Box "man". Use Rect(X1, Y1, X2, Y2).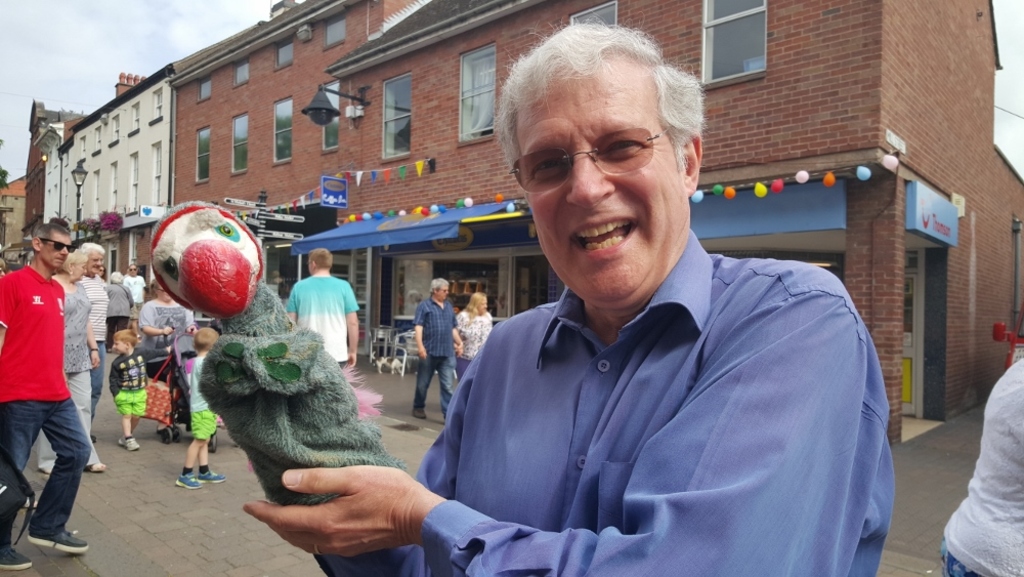
Rect(403, 276, 462, 428).
